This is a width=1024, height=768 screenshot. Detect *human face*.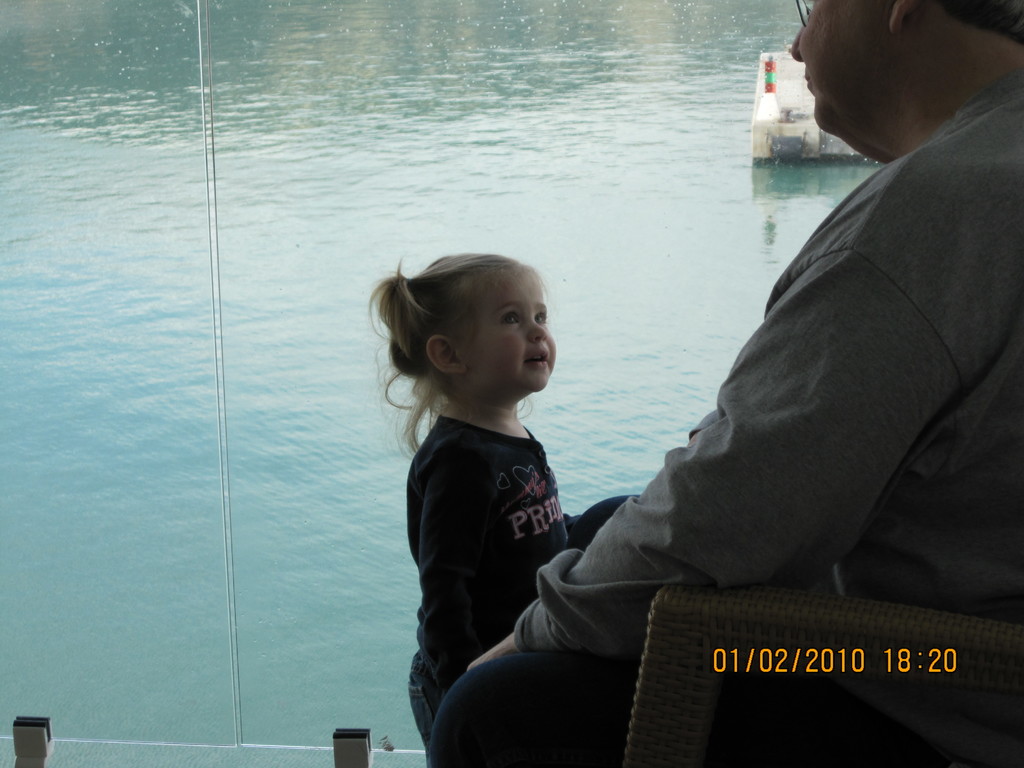
(x1=459, y1=278, x2=558, y2=394).
